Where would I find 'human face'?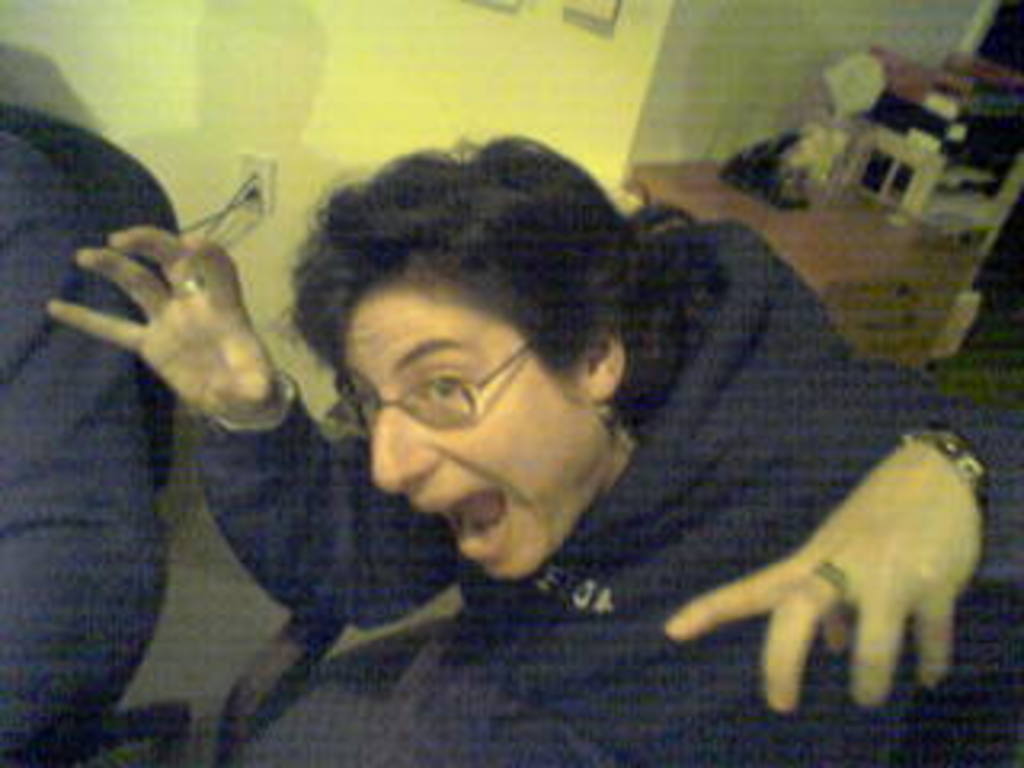
At (x1=342, y1=278, x2=582, y2=589).
